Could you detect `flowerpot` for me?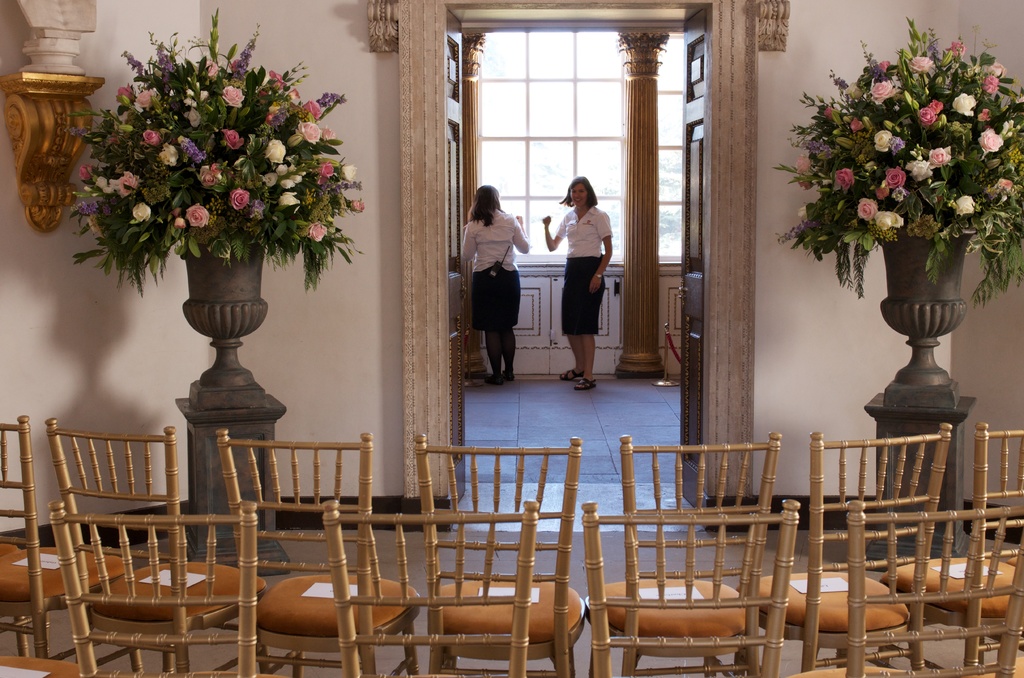
Detection result: crop(879, 223, 974, 406).
